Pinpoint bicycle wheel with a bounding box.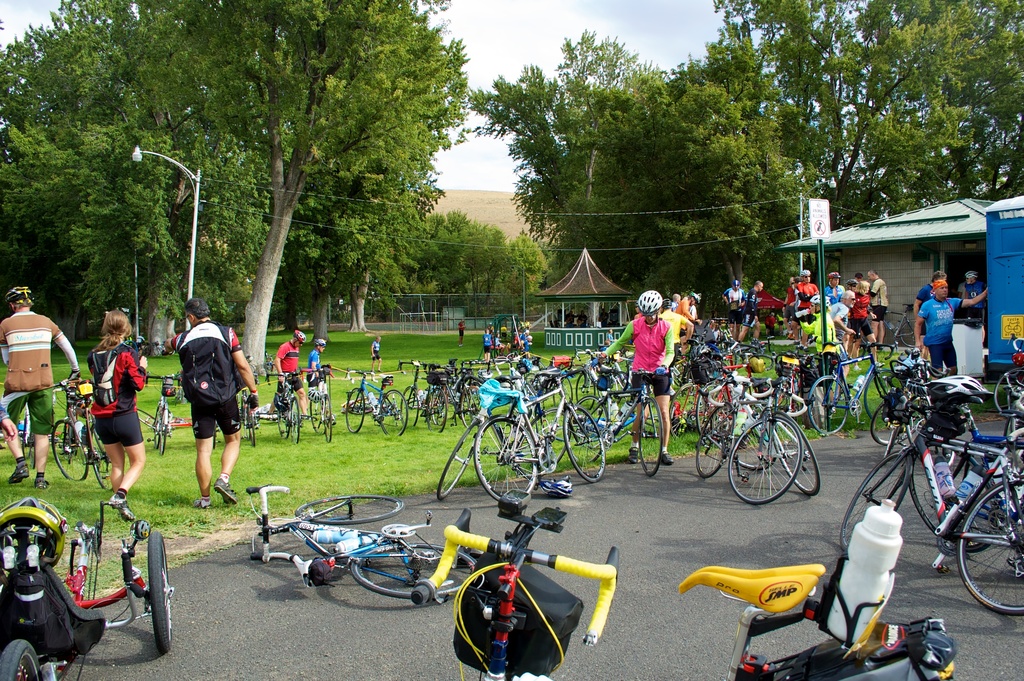
select_region(459, 389, 476, 427).
